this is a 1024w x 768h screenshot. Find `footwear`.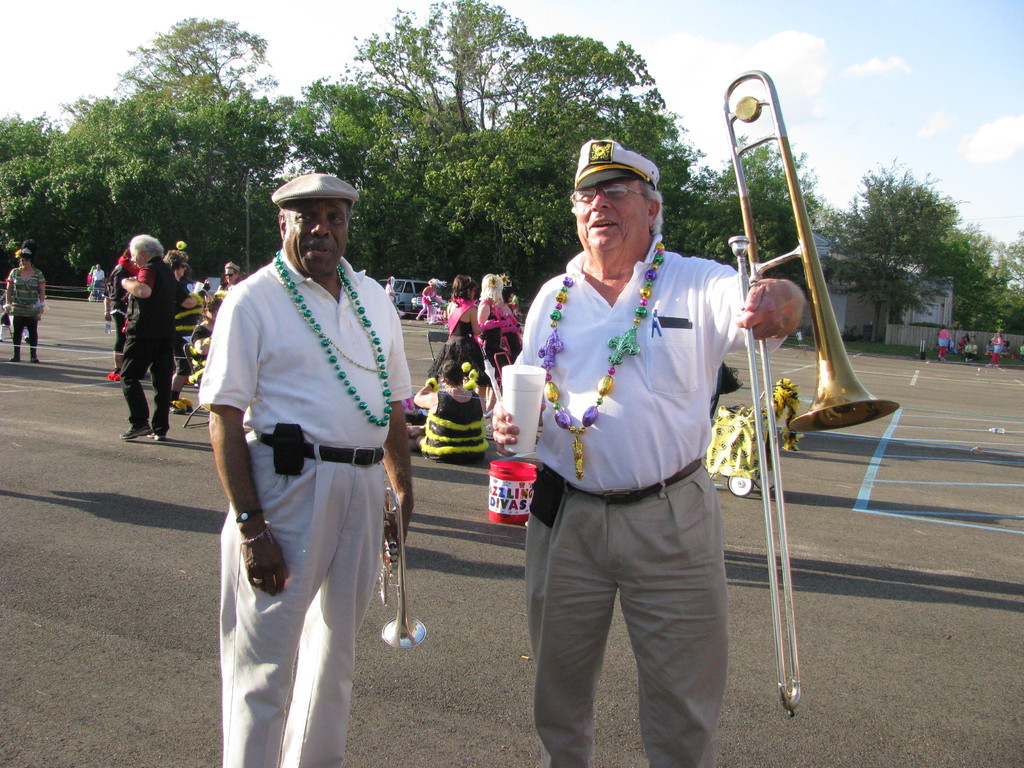
Bounding box: crop(120, 421, 151, 442).
